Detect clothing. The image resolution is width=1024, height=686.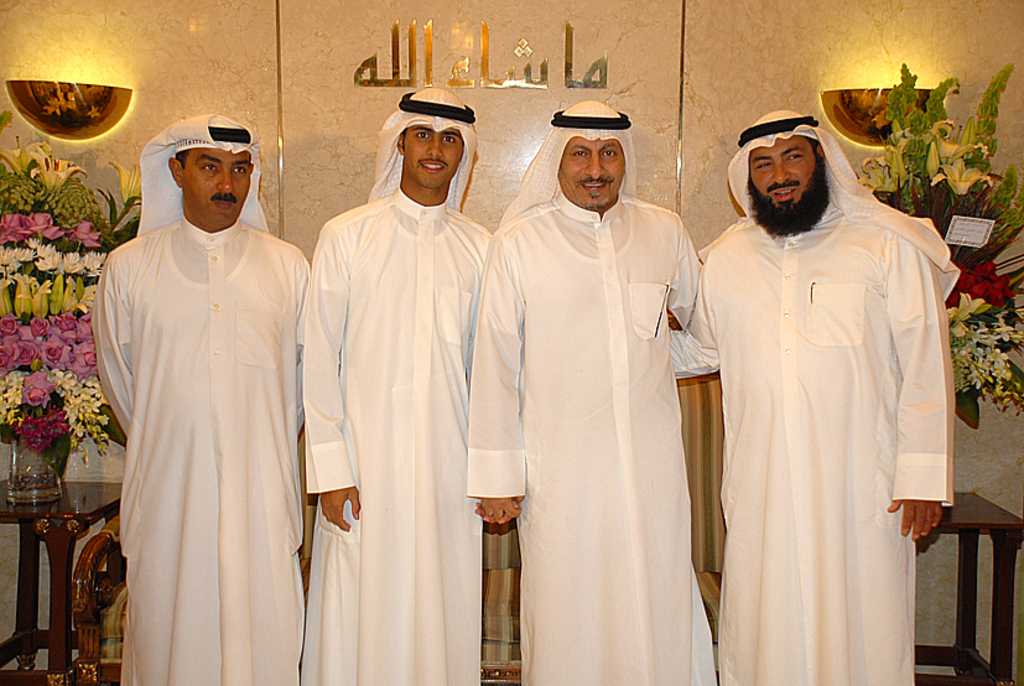
pyautogui.locateOnScreen(295, 178, 497, 685).
